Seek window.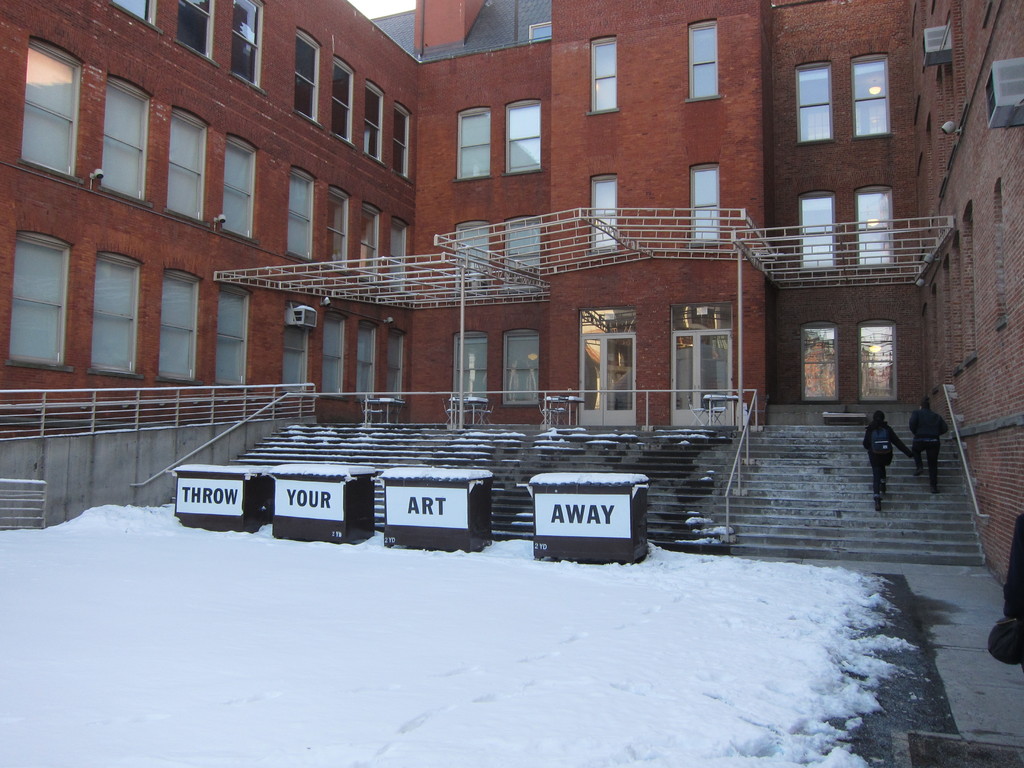
locate(454, 330, 491, 404).
